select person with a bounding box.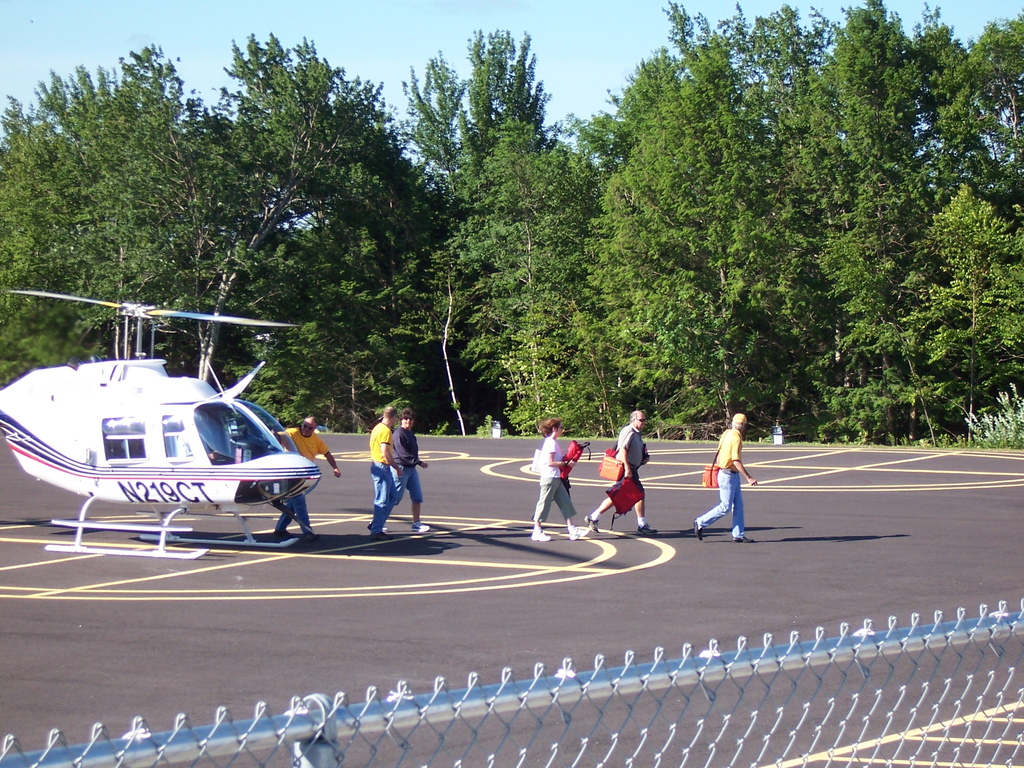
269,415,340,541.
